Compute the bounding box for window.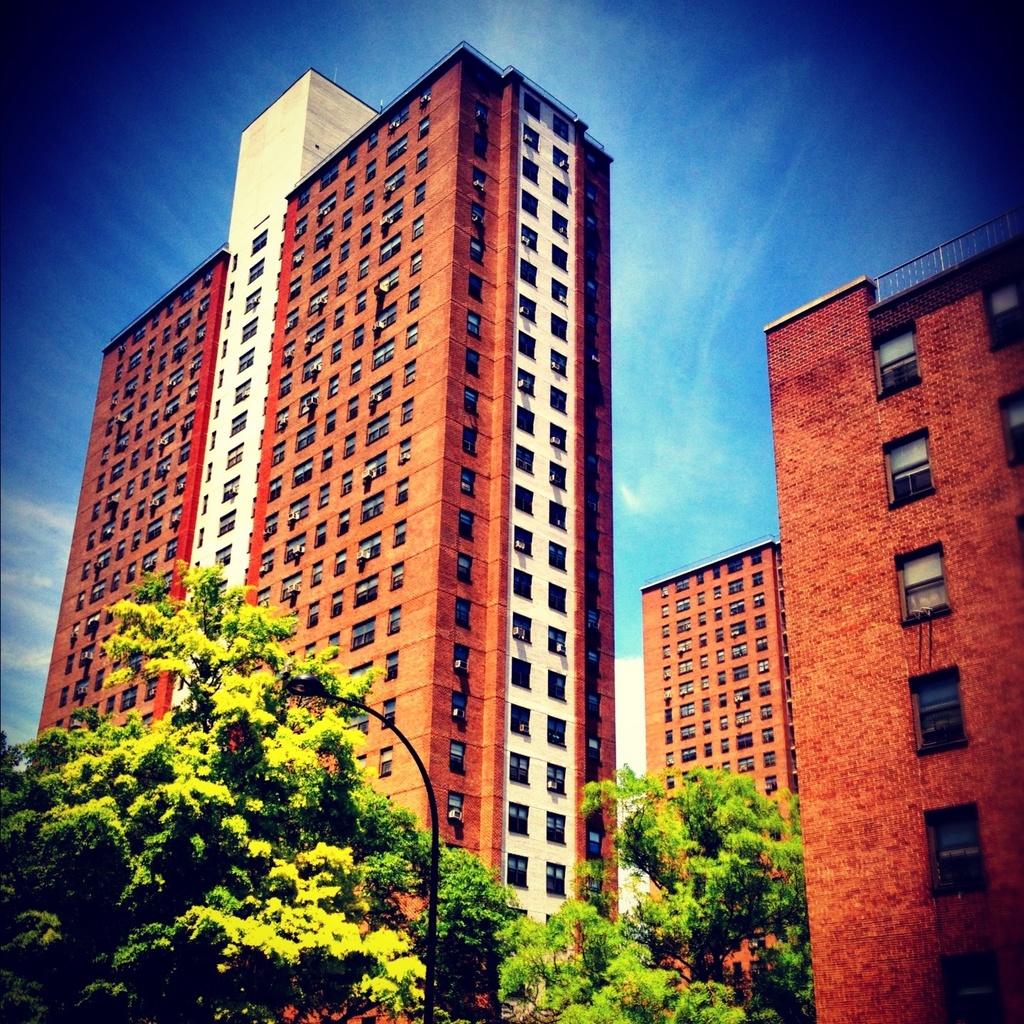
pyautogui.locateOnScreen(134, 418, 144, 439).
